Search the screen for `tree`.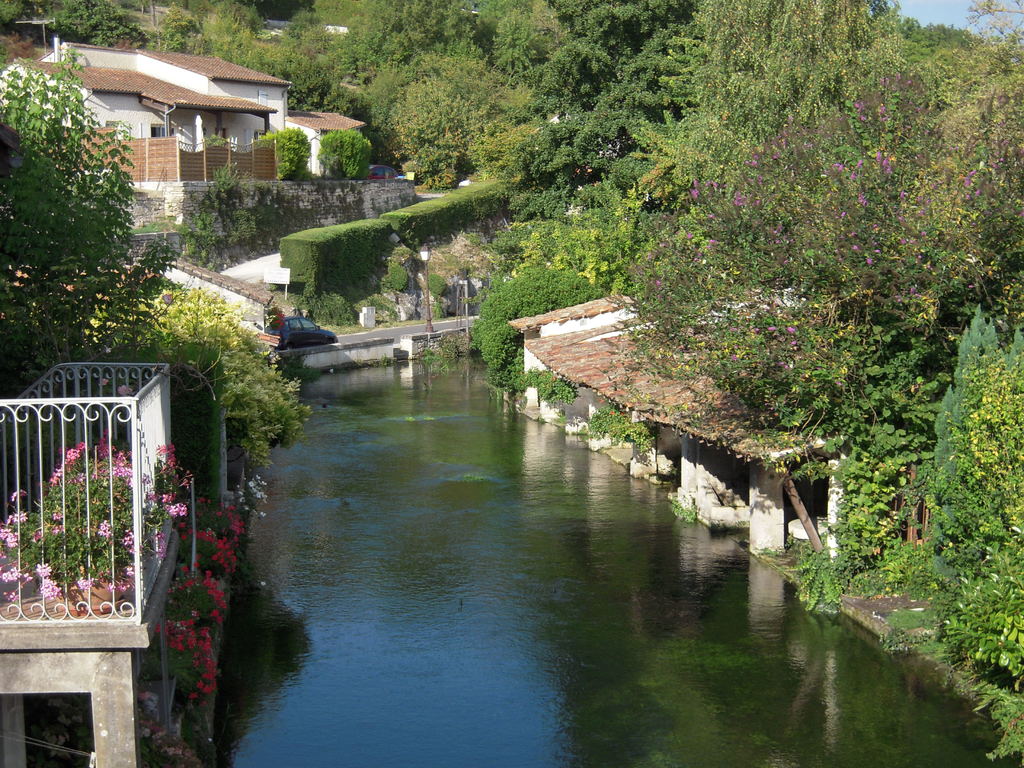
Found at (left=525, top=13, right=765, bottom=193).
